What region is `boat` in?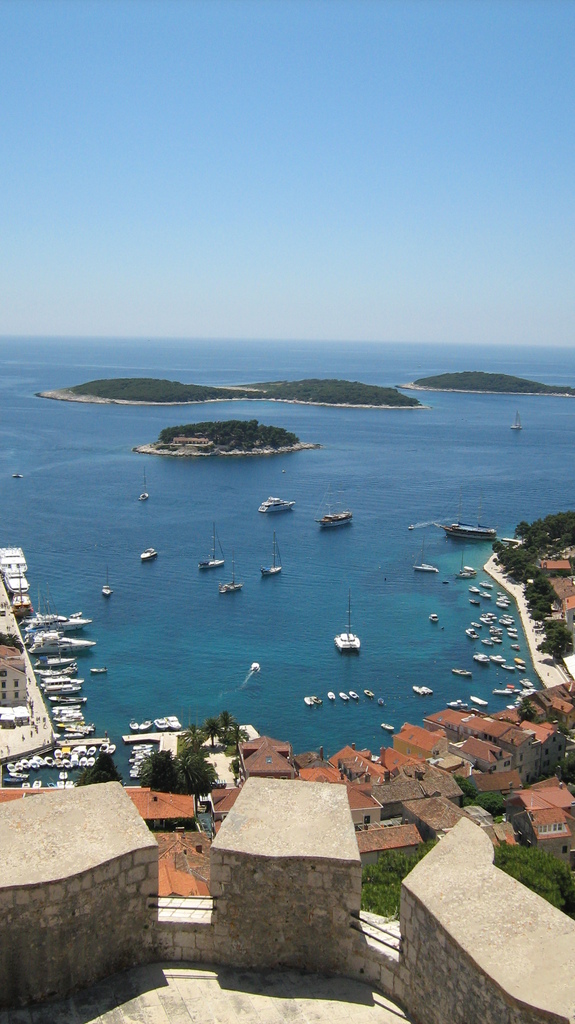
(x1=502, y1=662, x2=514, y2=671).
